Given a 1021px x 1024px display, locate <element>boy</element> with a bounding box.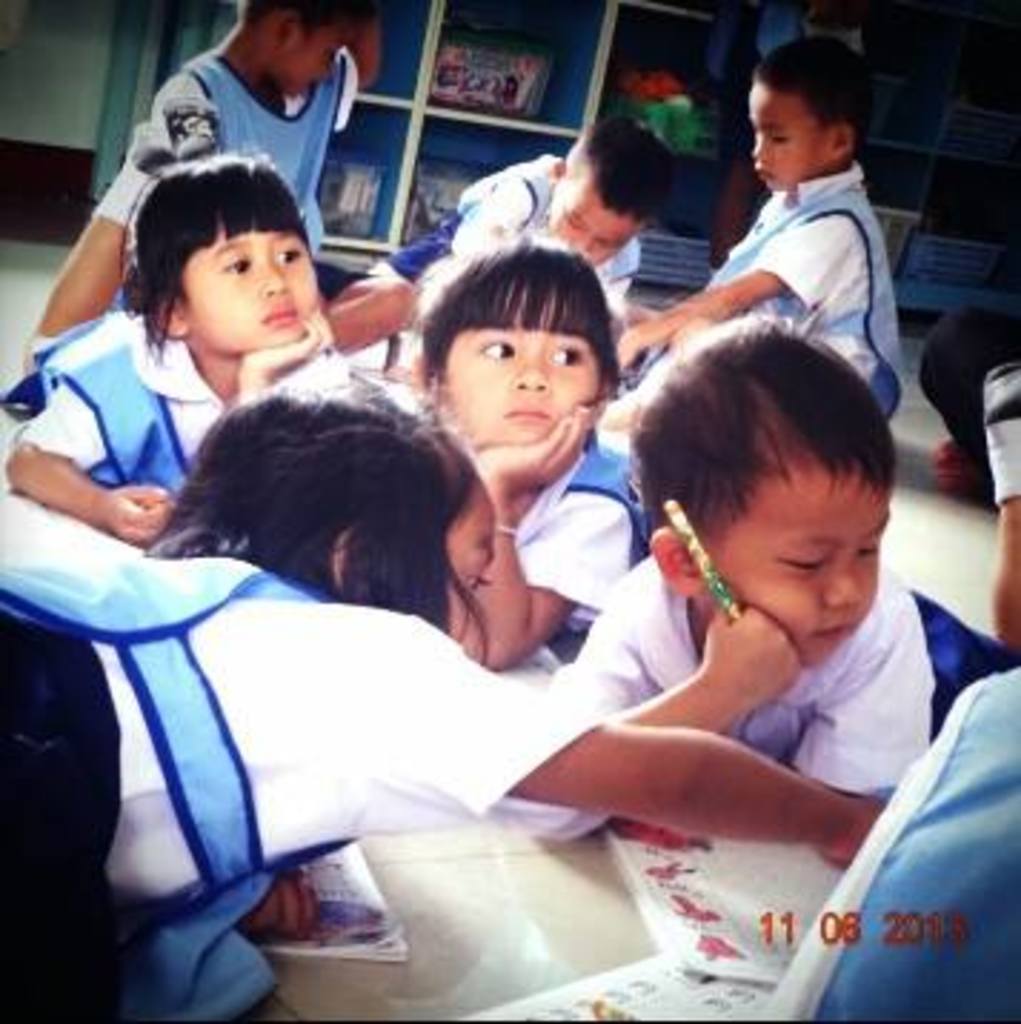
Located: left=549, top=320, right=941, bottom=795.
